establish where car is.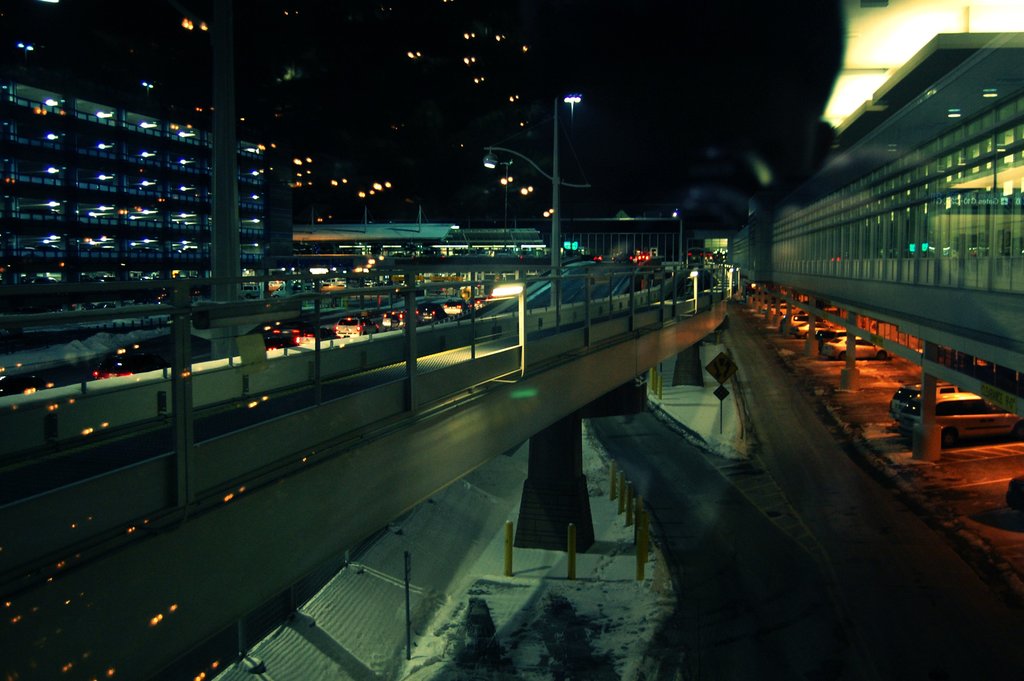
Established at 381 311 398 329.
